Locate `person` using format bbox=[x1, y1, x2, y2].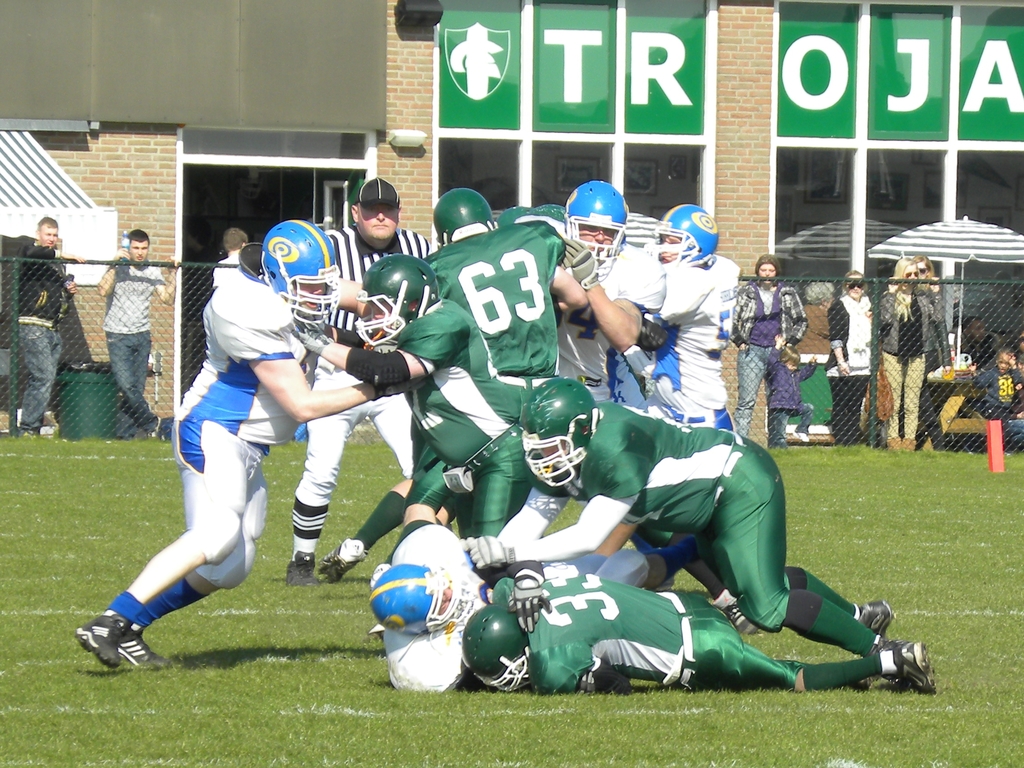
bbox=[944, 304, 1000, 415].
